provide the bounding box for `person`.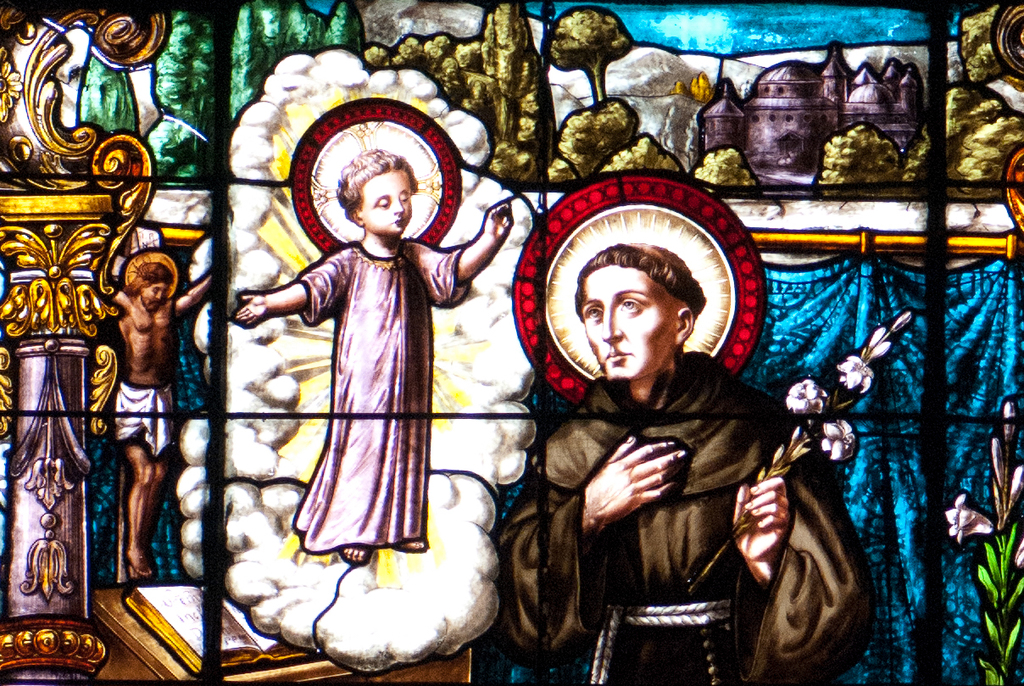
[239,151,513,568].
